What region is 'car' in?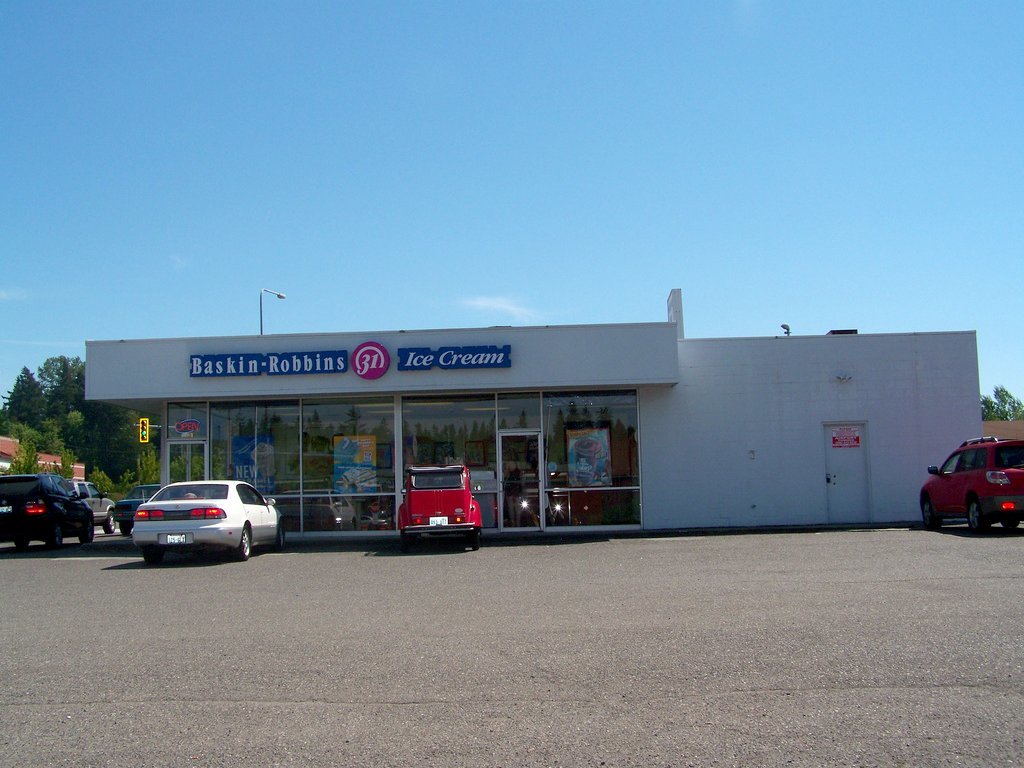
bbox(64, 471, 117, 530).
